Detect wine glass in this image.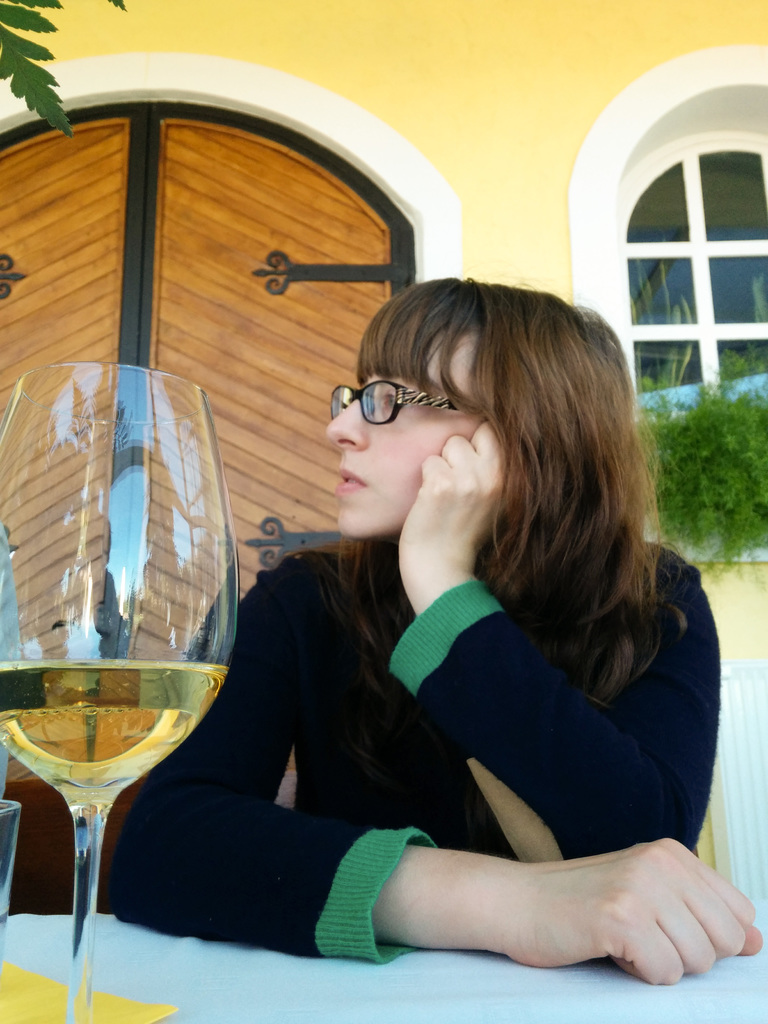
Detection: x1=0, y1=360, x2=239, y2=1023.
